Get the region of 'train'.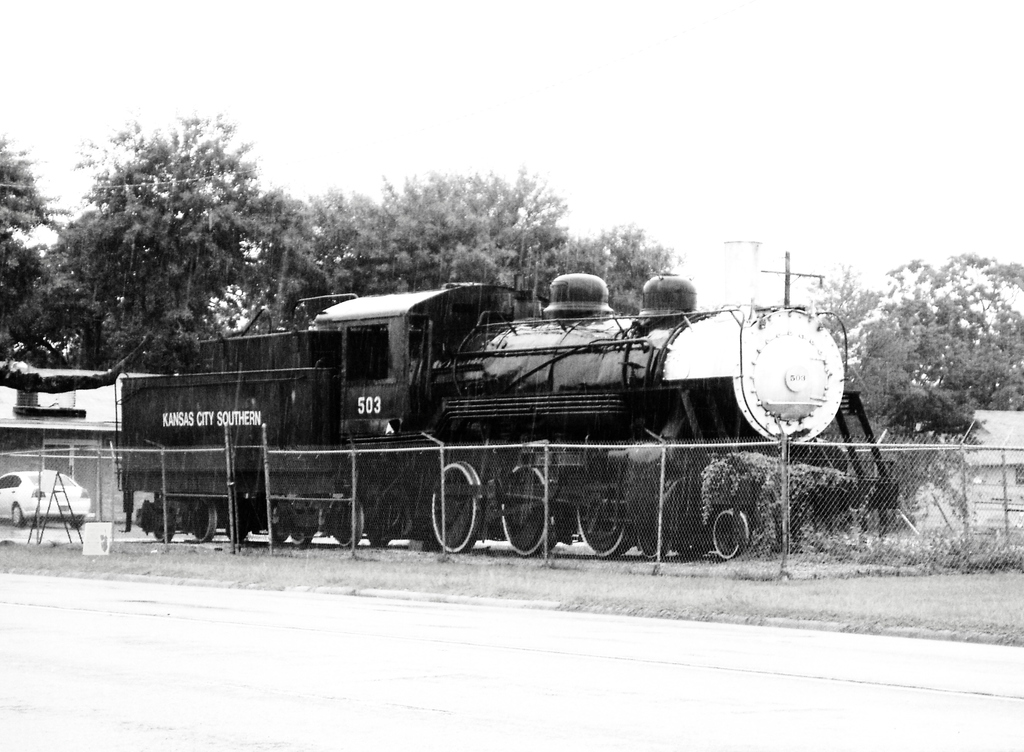
115 268 852 553.
